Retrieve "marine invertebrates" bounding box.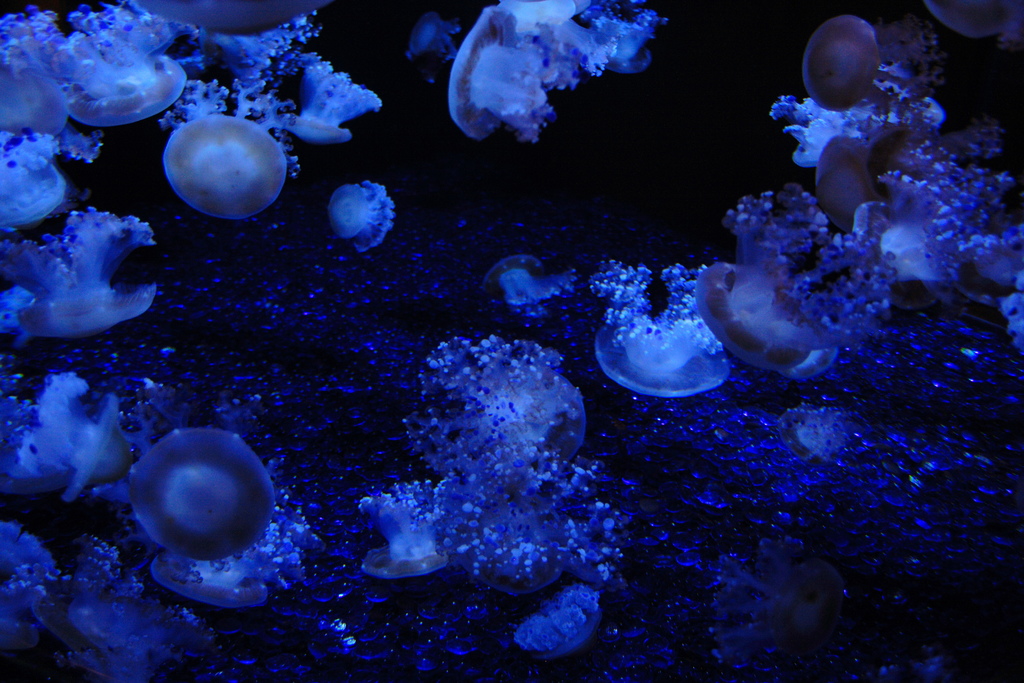
Bounding box: [left=360, top=471, right=467, bottom=600].
